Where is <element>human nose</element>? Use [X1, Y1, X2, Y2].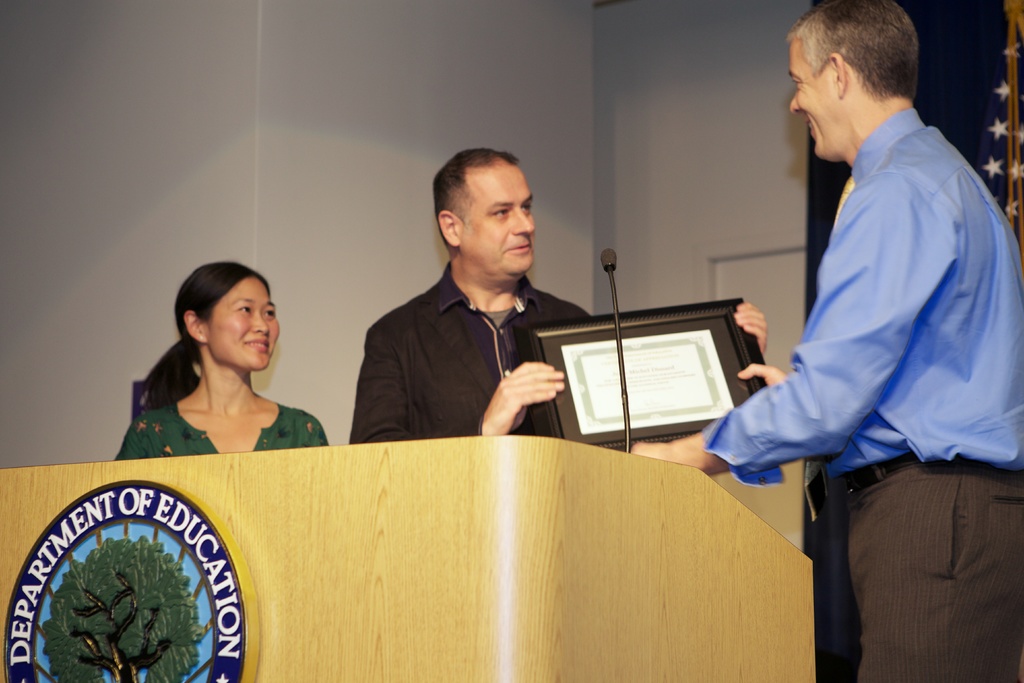
[788, 89, 799, 112].
